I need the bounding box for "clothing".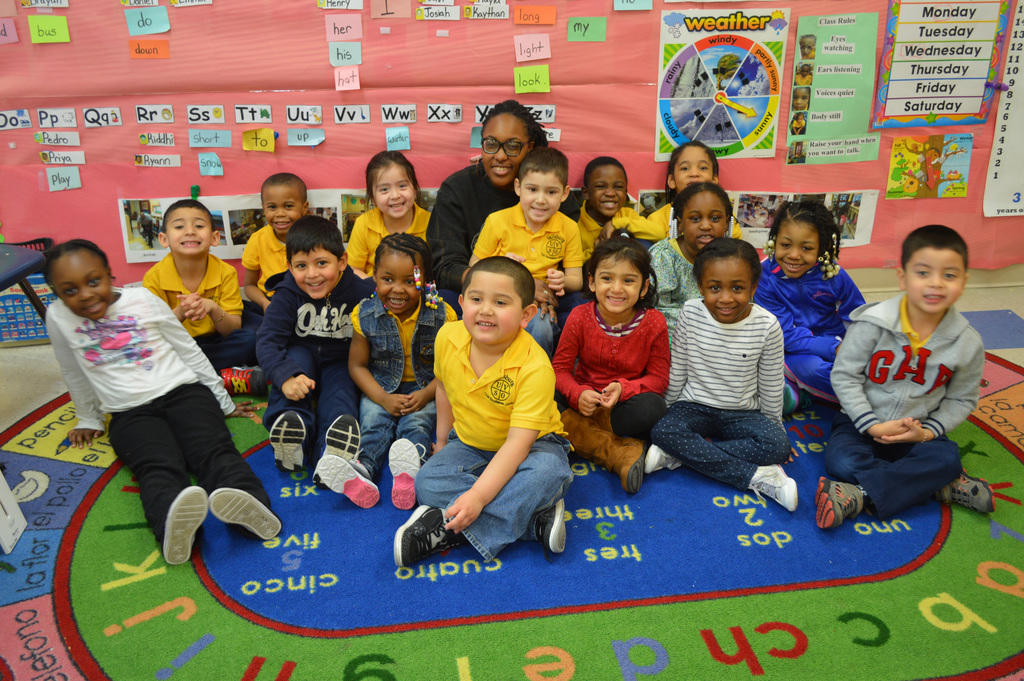
Here it is: region(540, 296, 677, 440).
